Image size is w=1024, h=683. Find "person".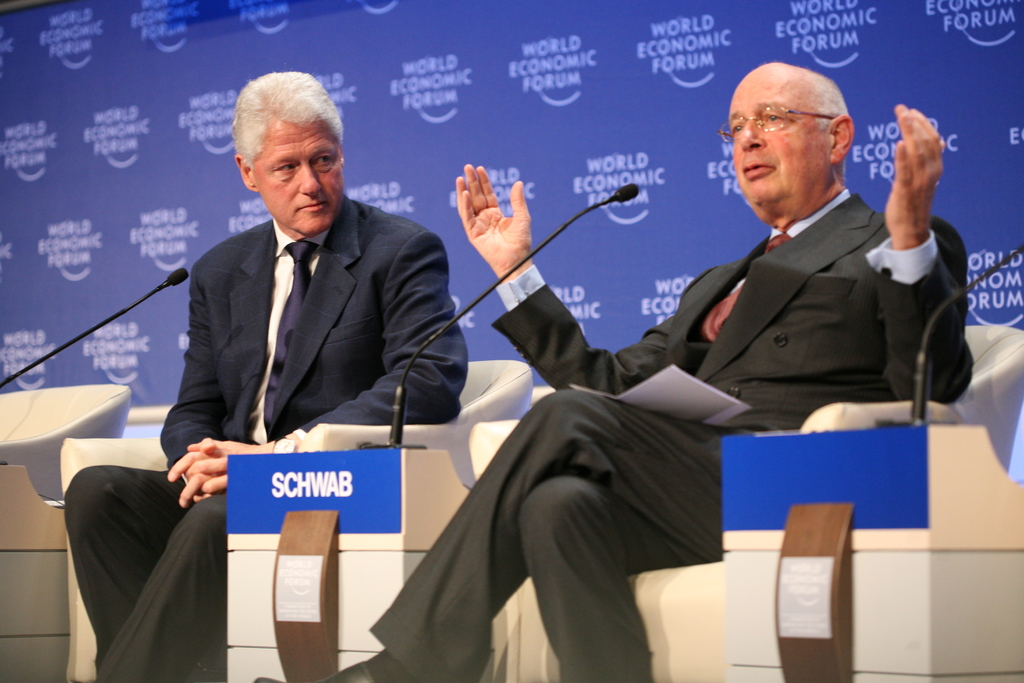
box=[64, 69, 472, 682].
